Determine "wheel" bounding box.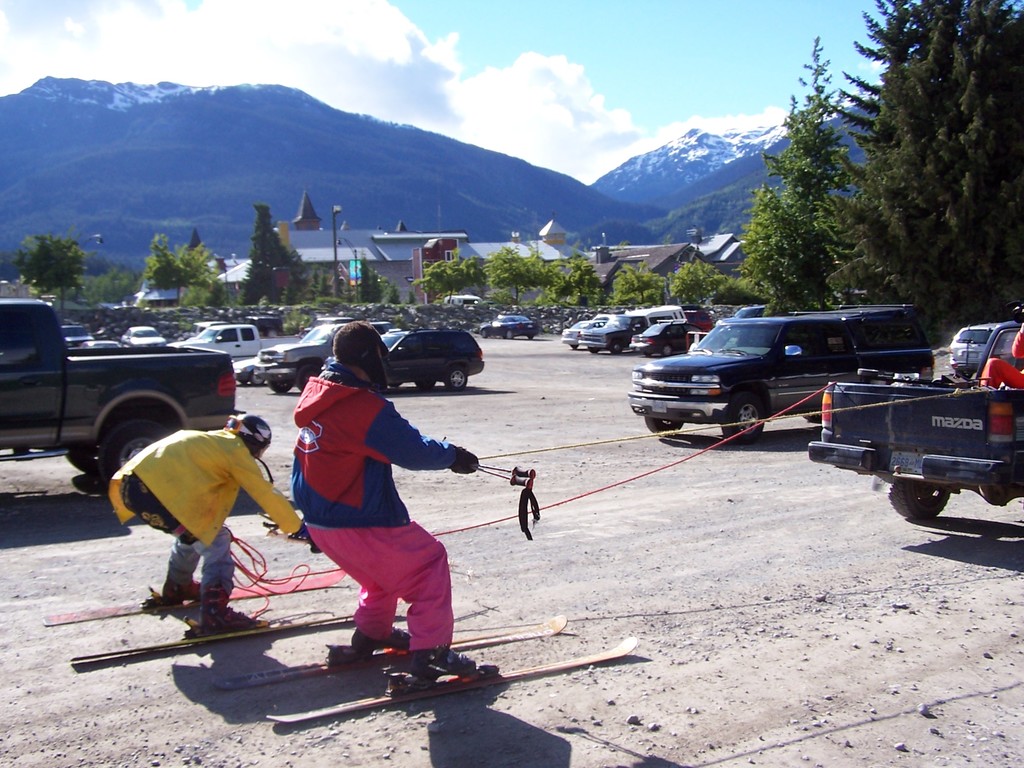
Determined: bbox(661, 344, 673, 360).
